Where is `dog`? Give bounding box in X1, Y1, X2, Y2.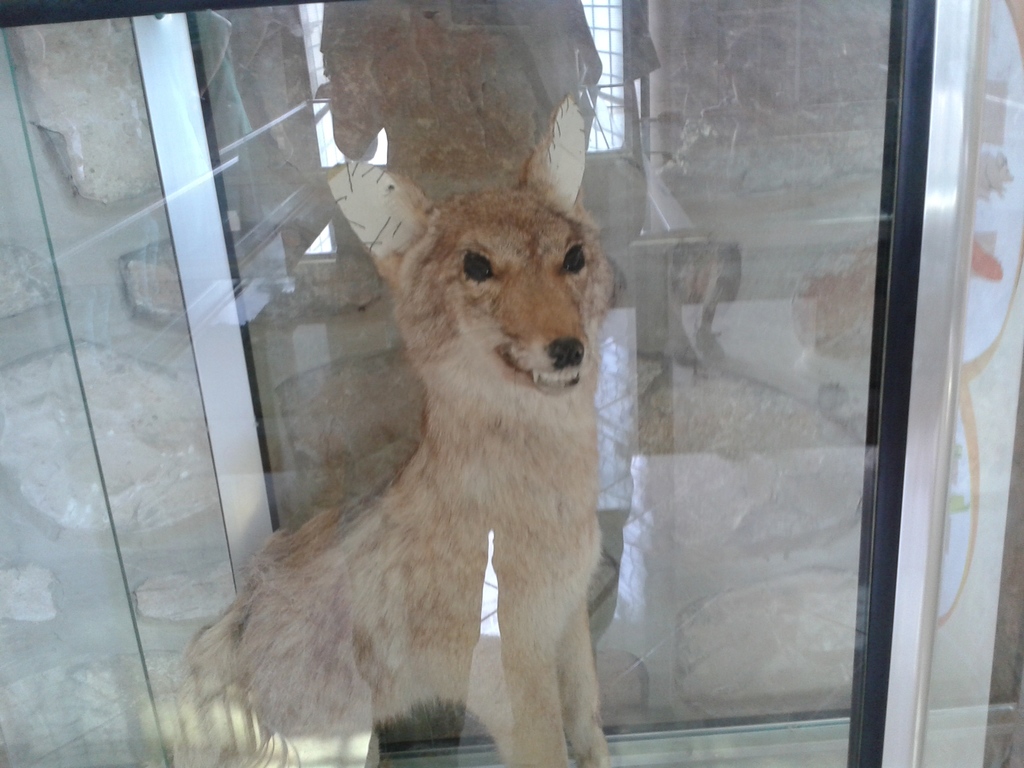
168, 95, 611, 767.
